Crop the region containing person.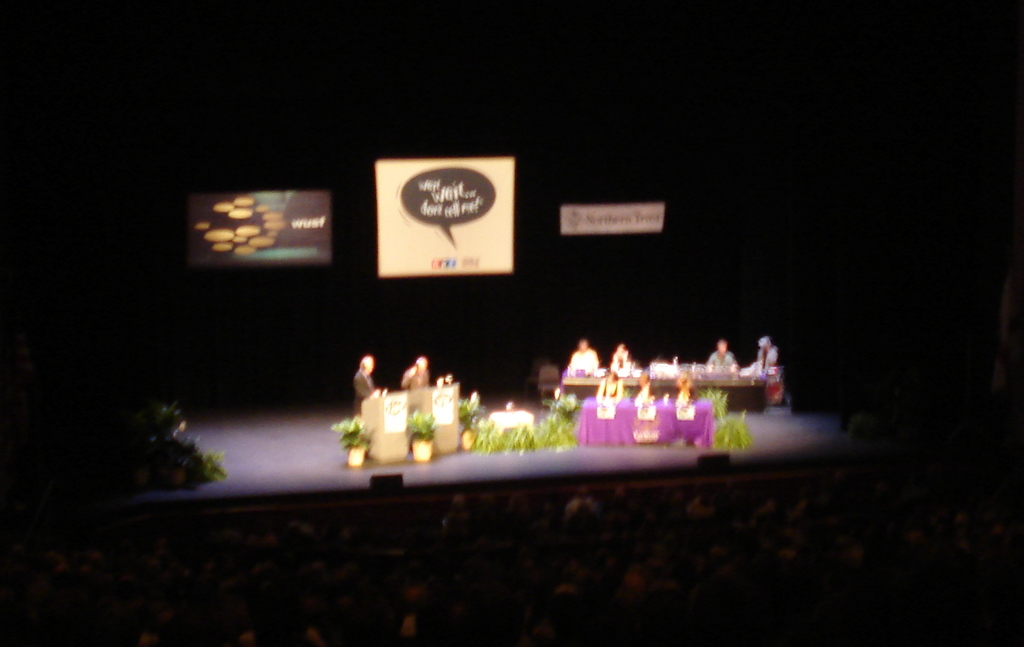
Crop region: 559 334 599 377.
